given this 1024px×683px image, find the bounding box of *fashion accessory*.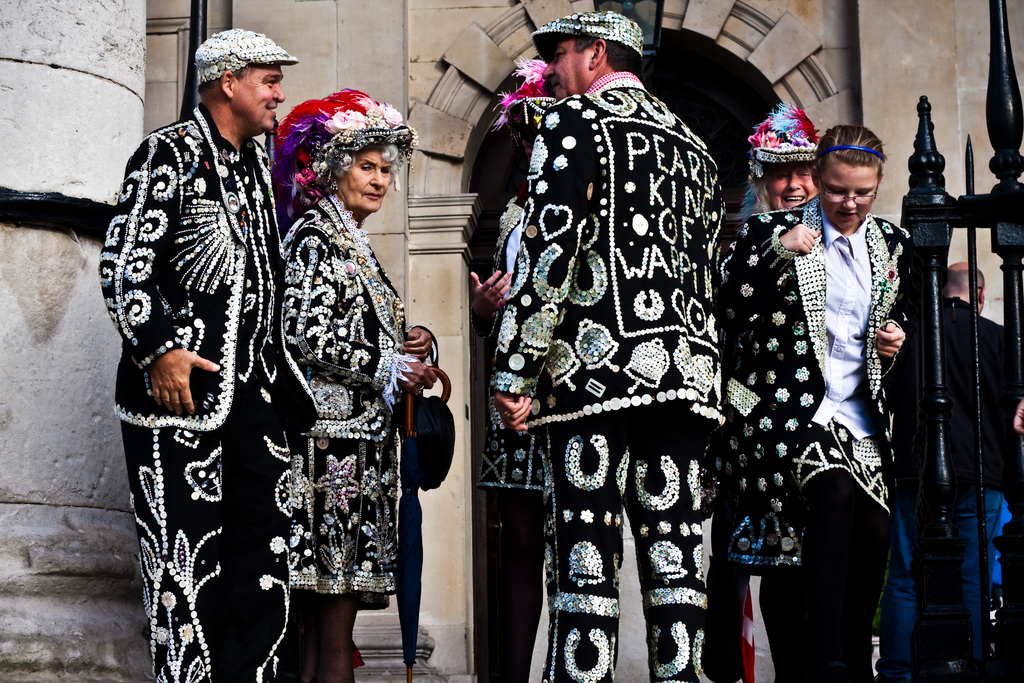
region(271, 88, 420, 231).
